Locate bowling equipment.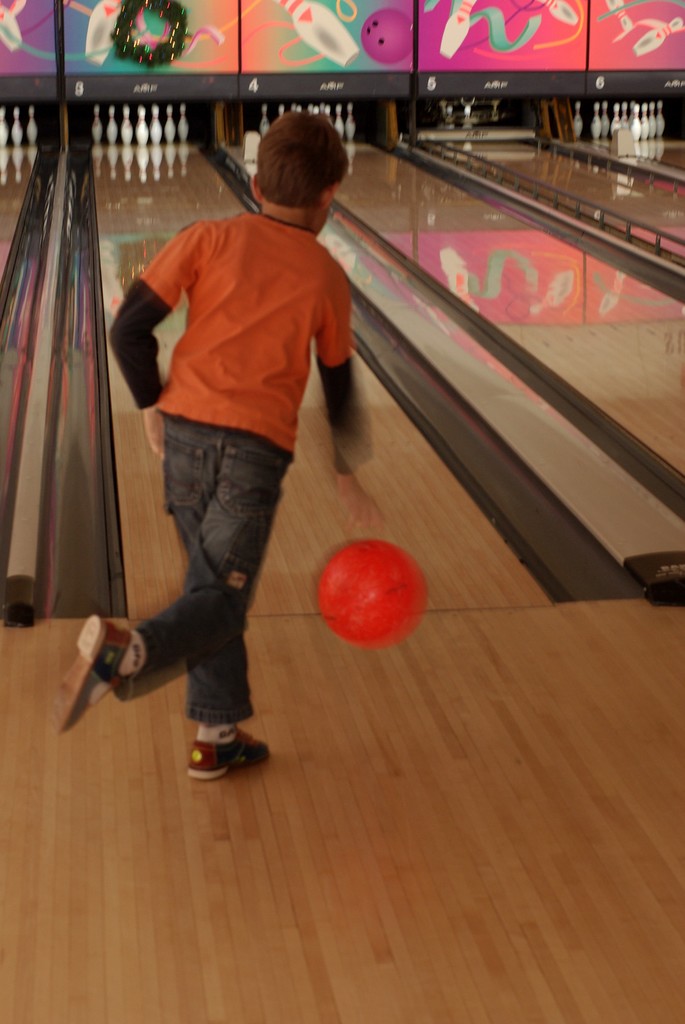
Bounding box: left=79, top=1, right=118, bottom=68.
